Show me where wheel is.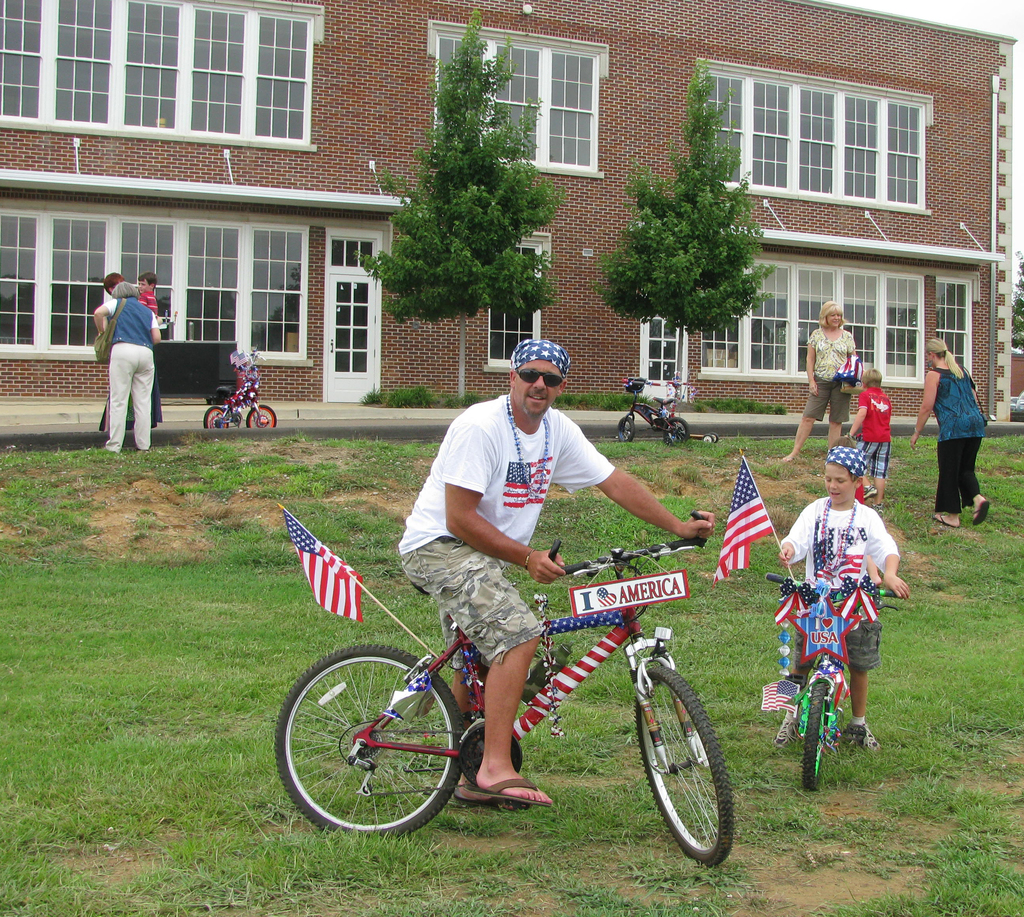
wheel is at [205, 406, 237, 430].
